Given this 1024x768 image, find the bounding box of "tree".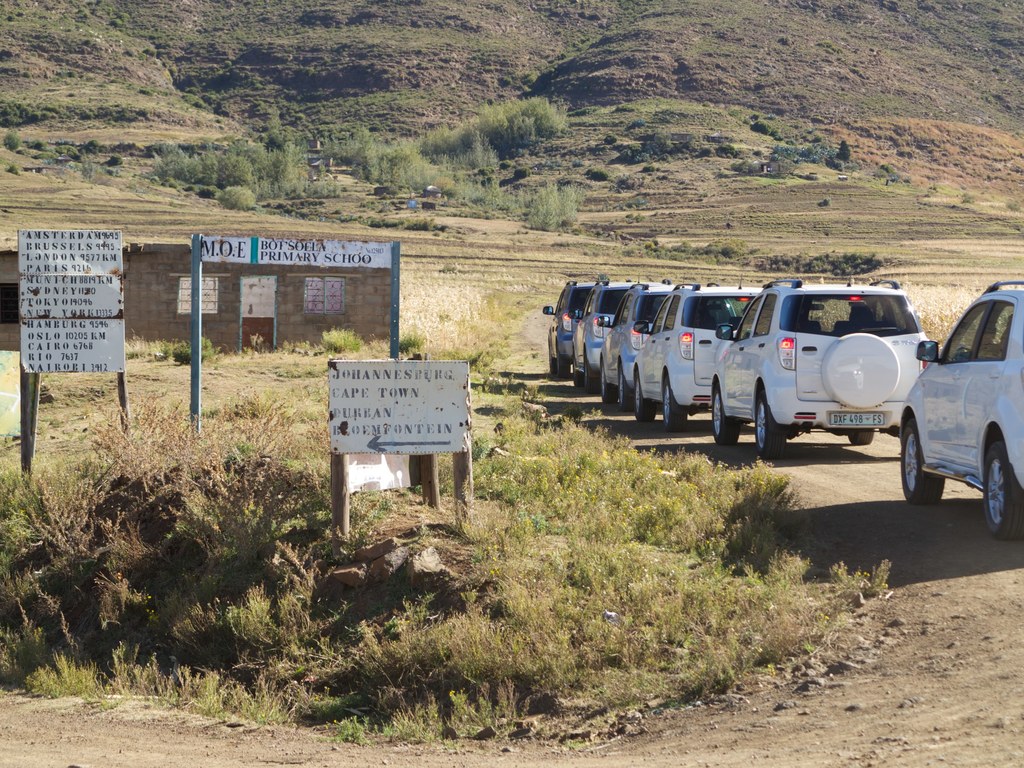
(x1=143, y1=138, x2=188, y2=187).
